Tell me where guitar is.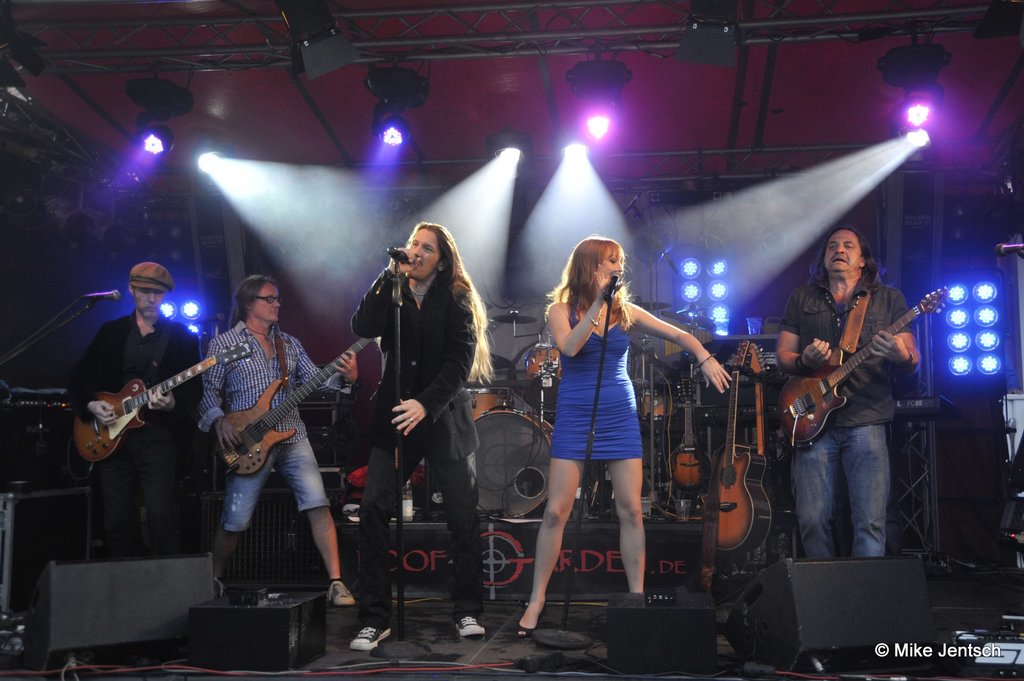
guitar is at [703,341,771,564].
